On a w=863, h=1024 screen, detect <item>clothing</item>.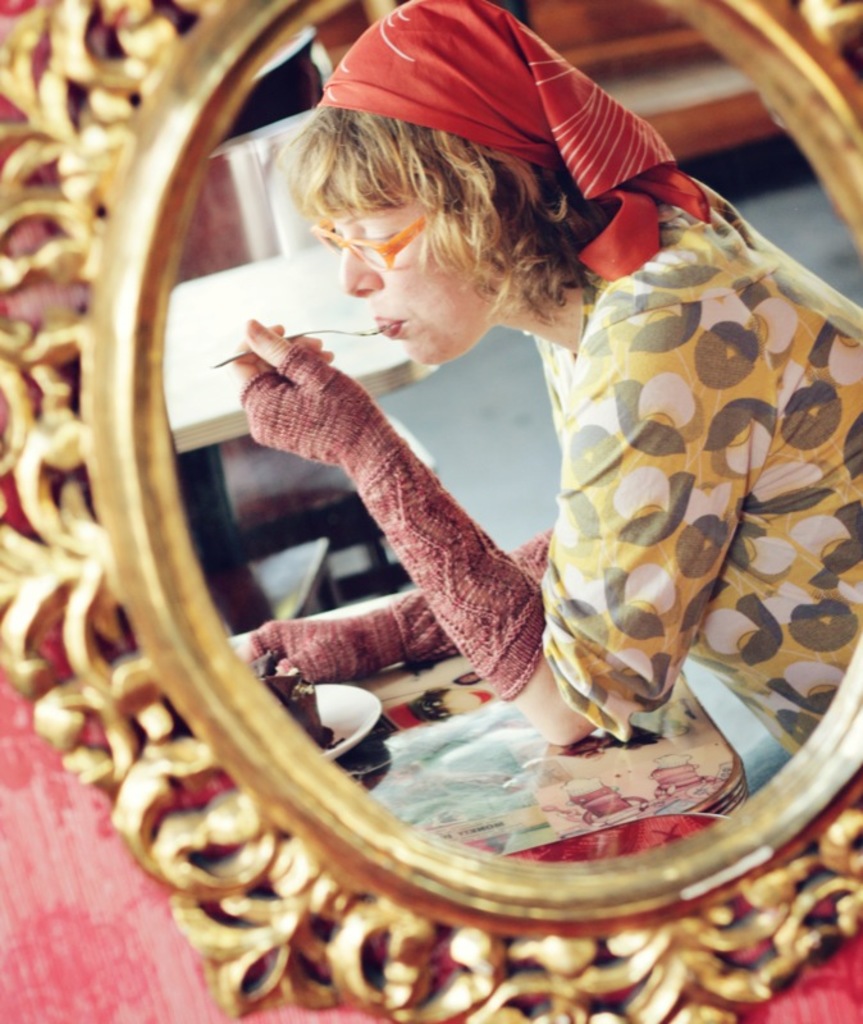
l=464, t=159, r=862, b=796.
